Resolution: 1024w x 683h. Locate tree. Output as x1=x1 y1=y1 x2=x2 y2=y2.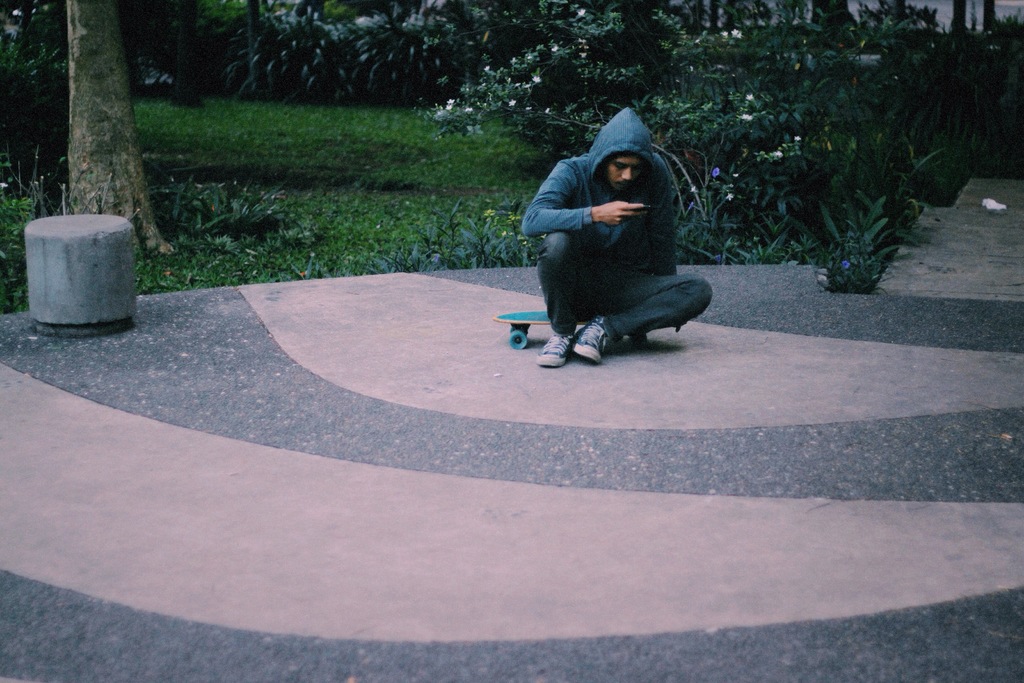
x1=63 y1=0 x2=189 y2=265.
